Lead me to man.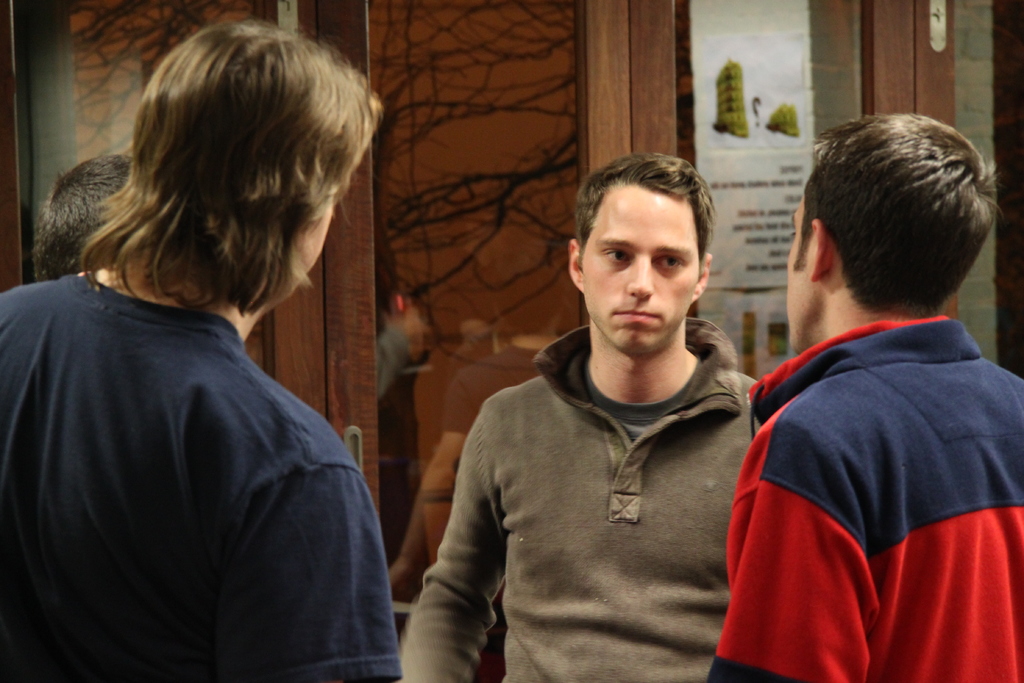
Lead to (0,19,384,682).
